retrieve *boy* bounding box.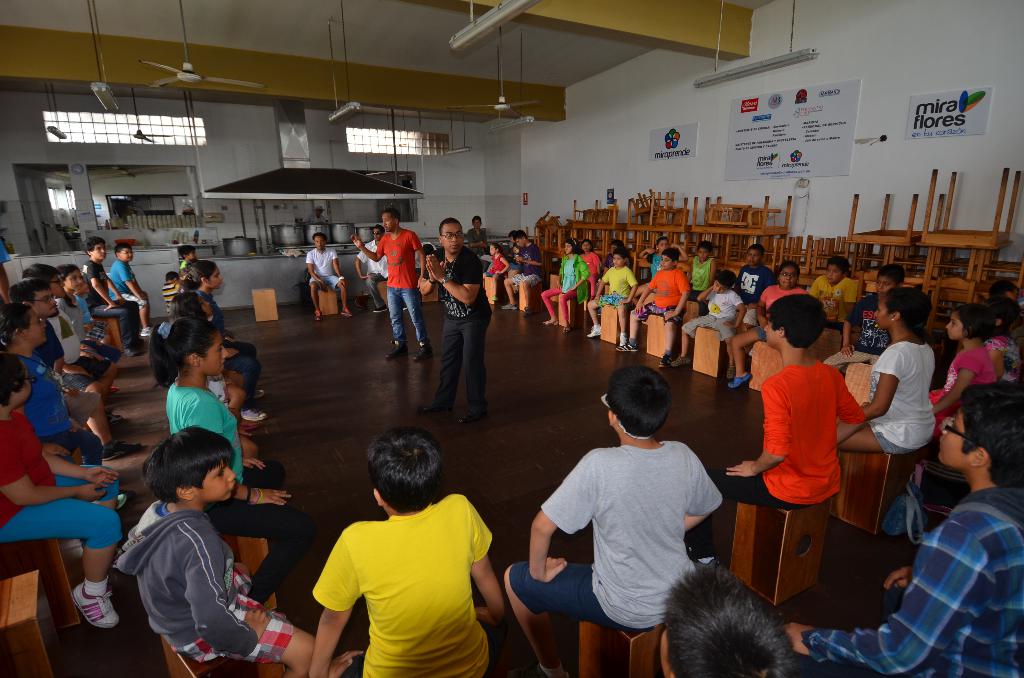
Bounding box: crop(479, 371, 719, 670).
